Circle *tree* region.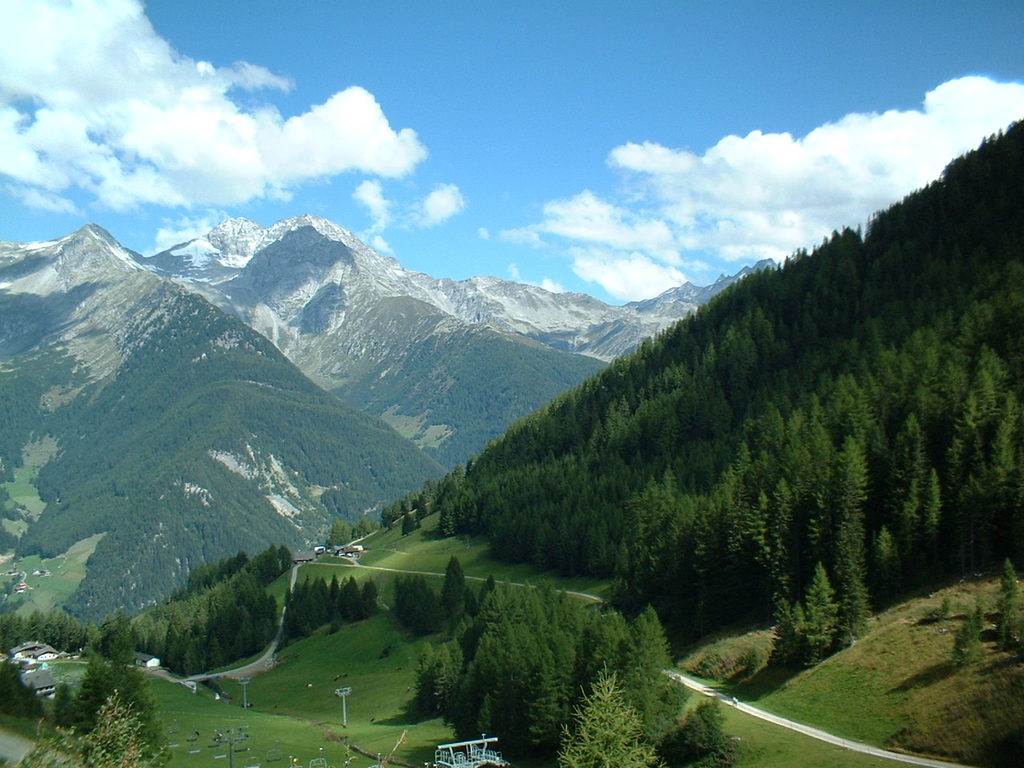
Region: box=[557, 670, 661, 767].
